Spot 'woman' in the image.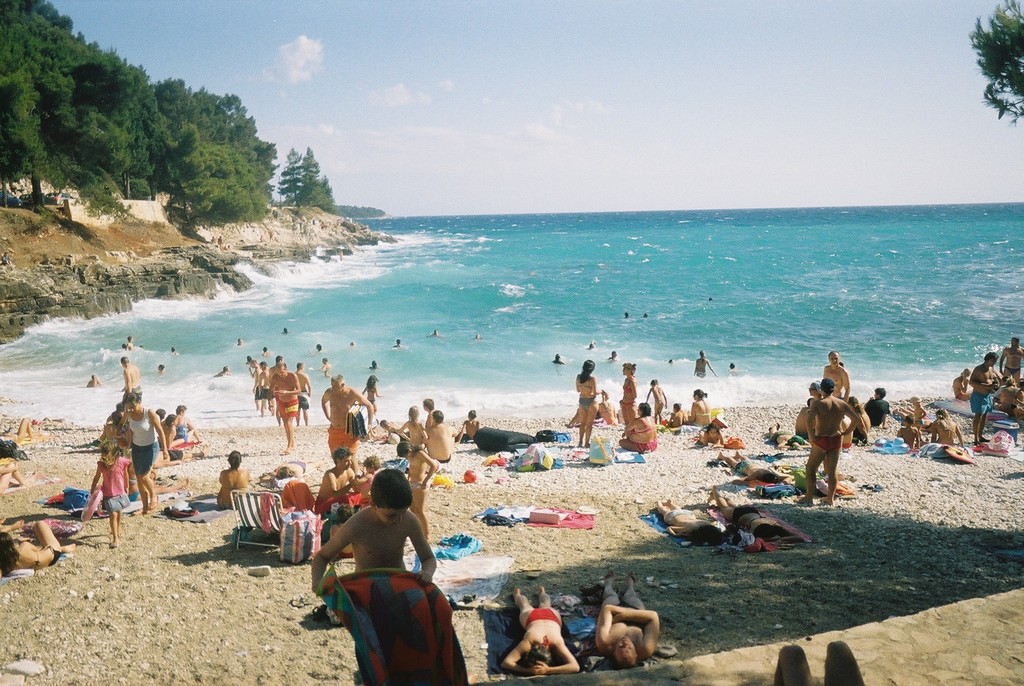
'woman' found at (x1=690, y1=386, x2=714, y2=424).
